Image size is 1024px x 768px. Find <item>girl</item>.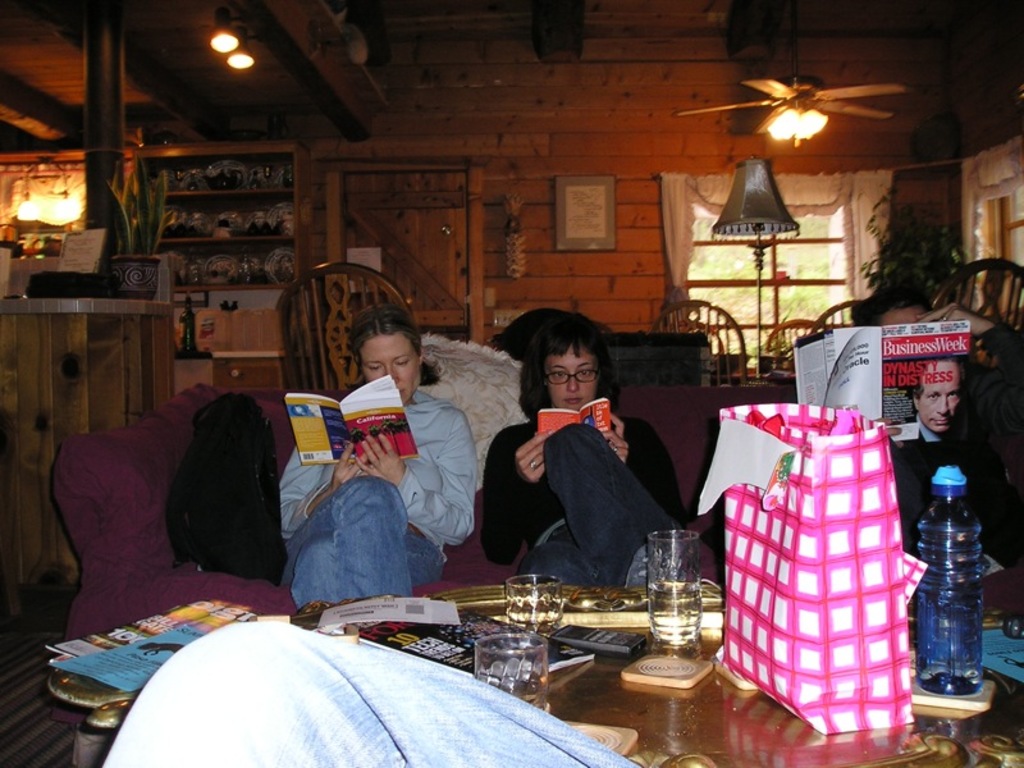
480/324/684/589.
